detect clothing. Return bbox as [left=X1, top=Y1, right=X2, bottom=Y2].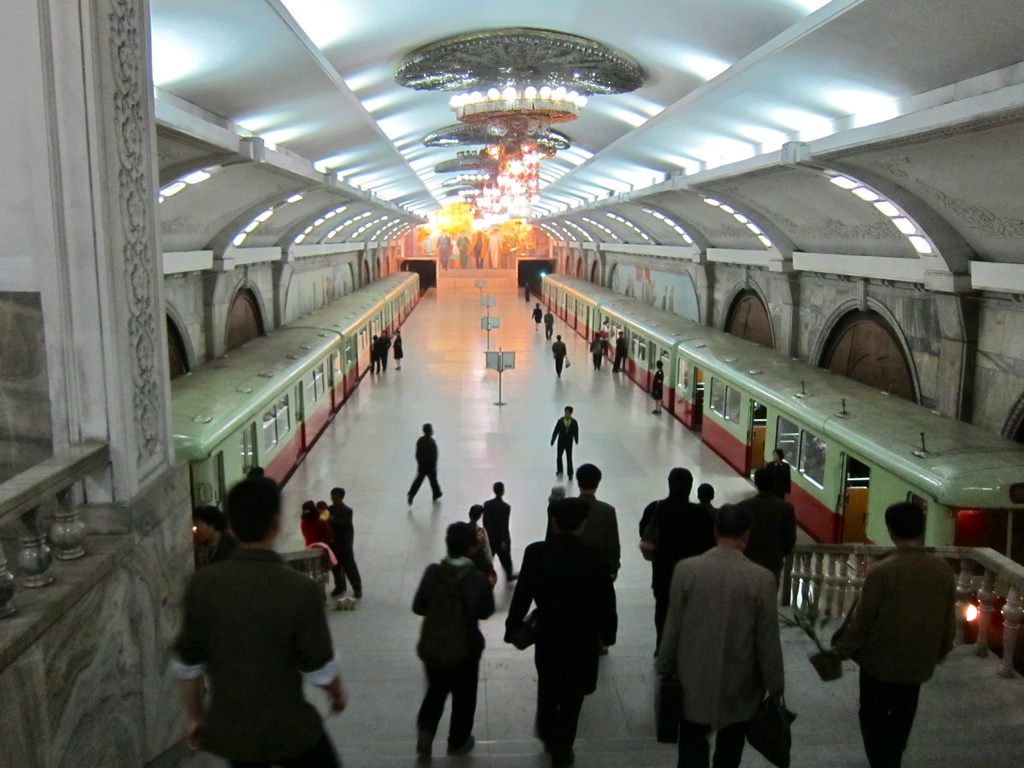
[left=658, top=522, right=806, bottom=760].
